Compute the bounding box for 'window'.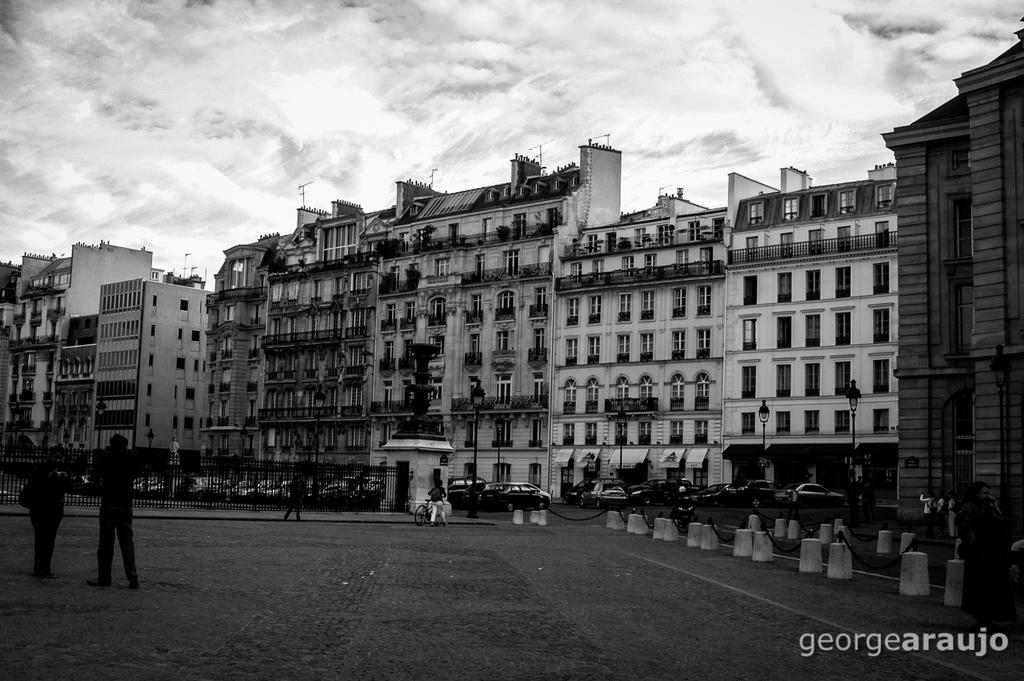
<region>750, 205, 762, 223</region>.
